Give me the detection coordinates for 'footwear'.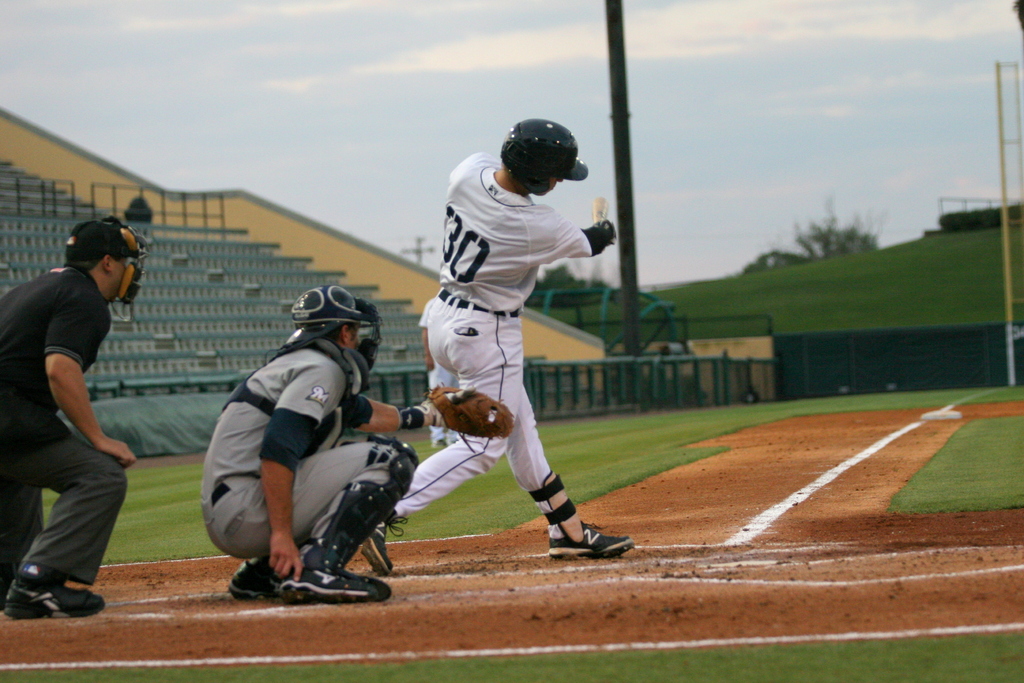
pyautogui.locateOnScreen(367, 512, 412, 577).
